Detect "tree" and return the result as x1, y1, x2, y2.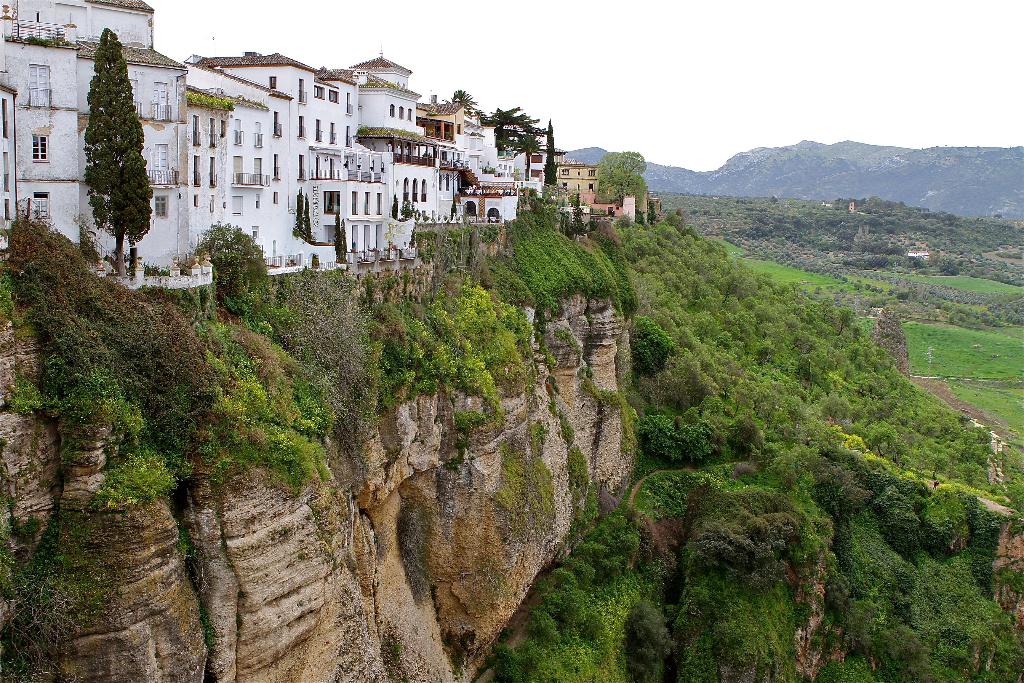
455, 89, 557, 176.
